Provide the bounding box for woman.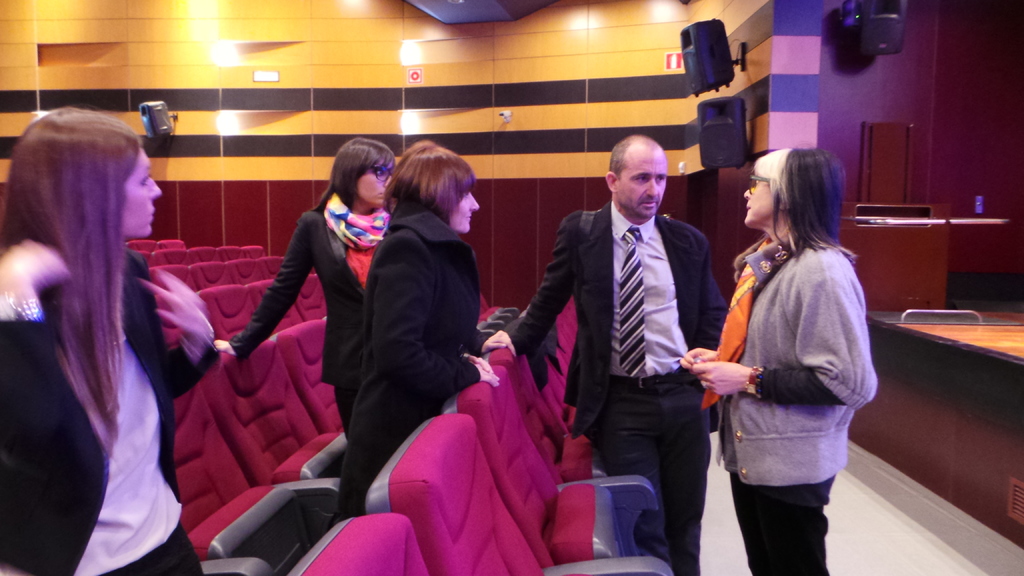
(x1=0, y1=104, x2=225, y2=575).
